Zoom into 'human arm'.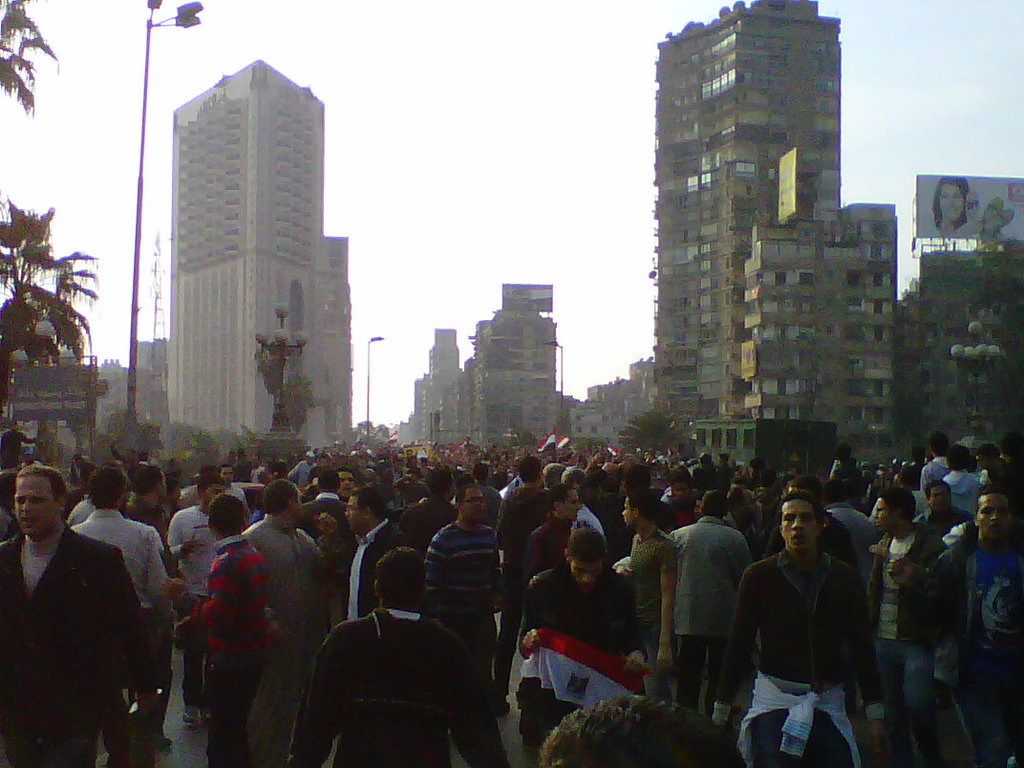
Zoom target: l=430, t=533, r=447, b=628.
